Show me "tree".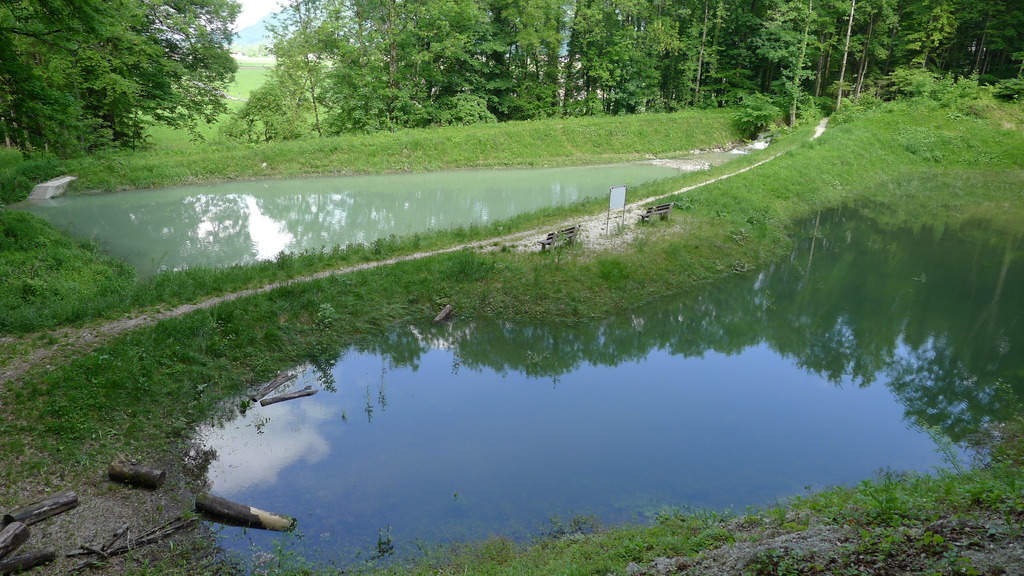
"tree" is here: 252,0,364,146.
